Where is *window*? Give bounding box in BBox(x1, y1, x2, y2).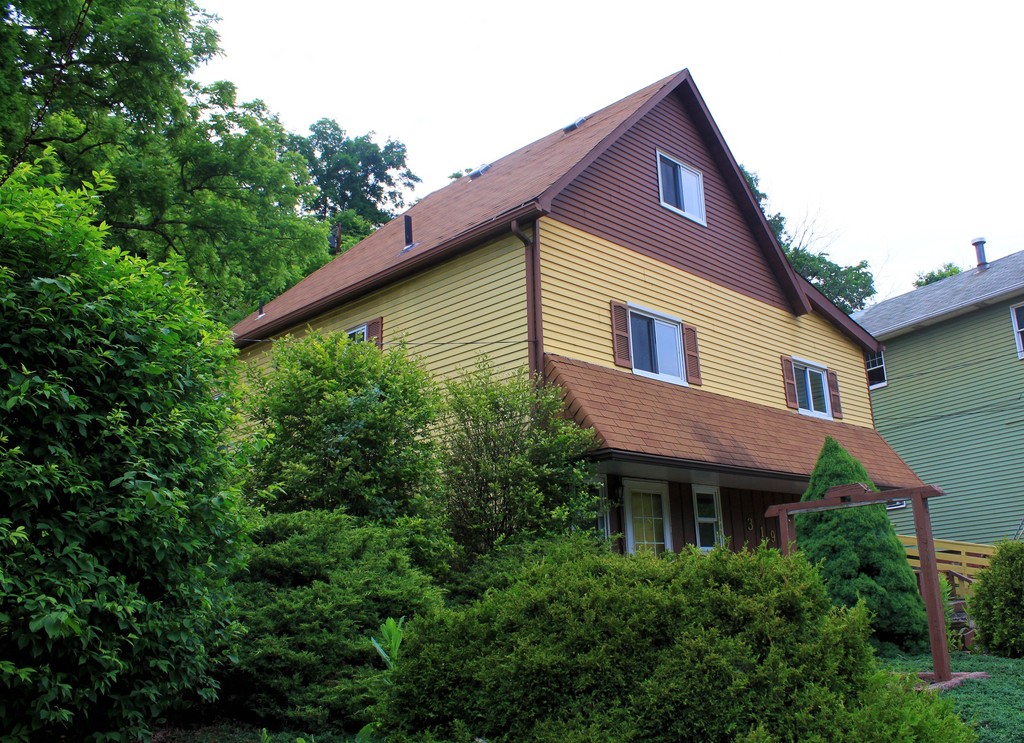
BBox(1009, 301, 1023, 358).
